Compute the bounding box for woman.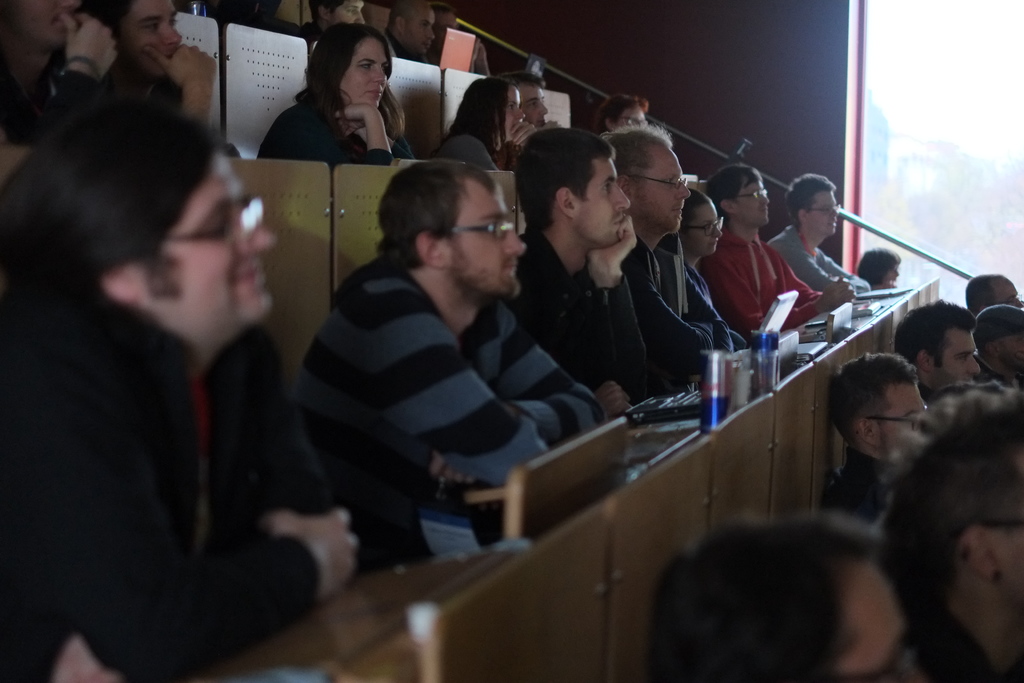
pyautogui.locateOnScreen(433, 76, 538, 167).
